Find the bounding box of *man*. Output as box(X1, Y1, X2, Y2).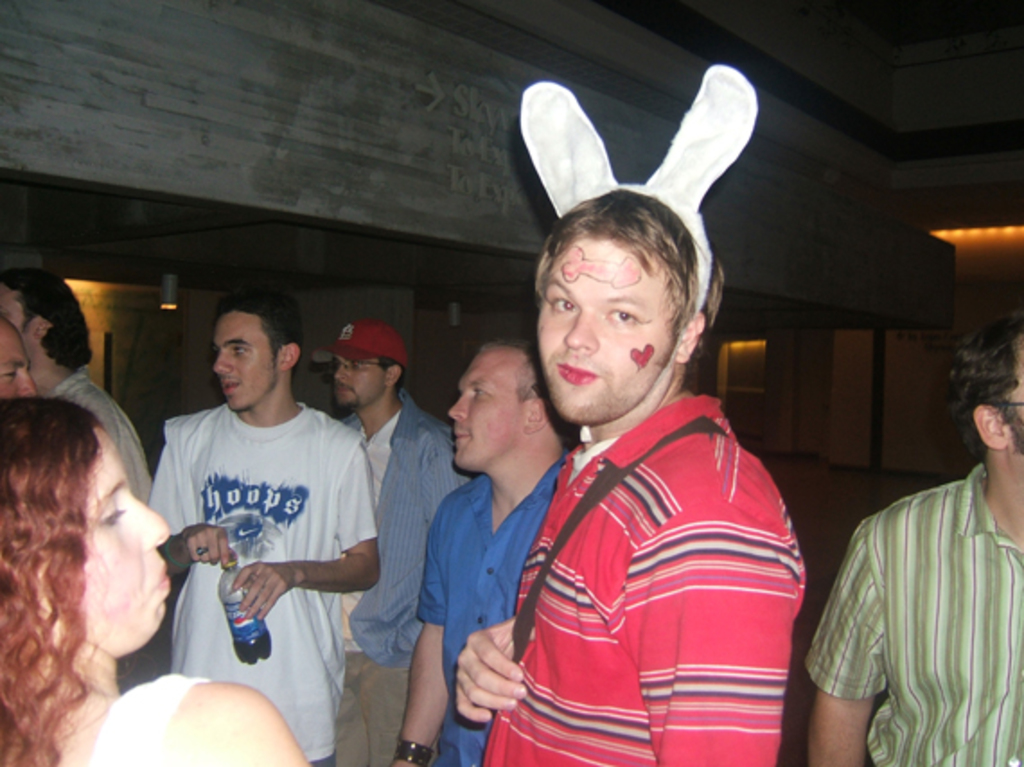
box(0, 316, 32, 395).
